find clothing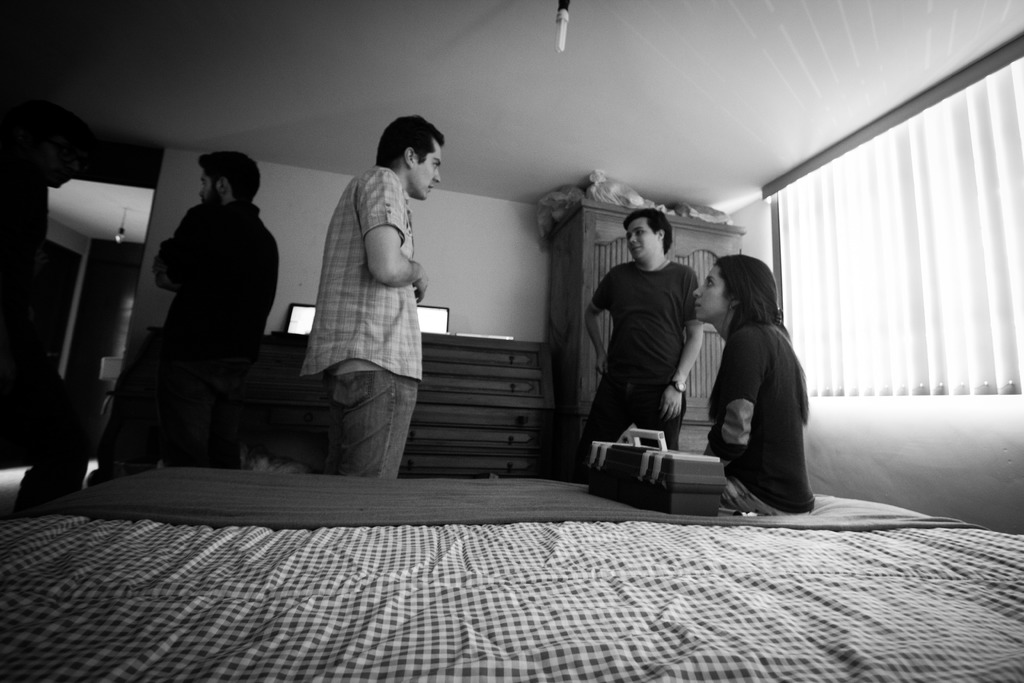
rect(301, 167, 428, 477)
